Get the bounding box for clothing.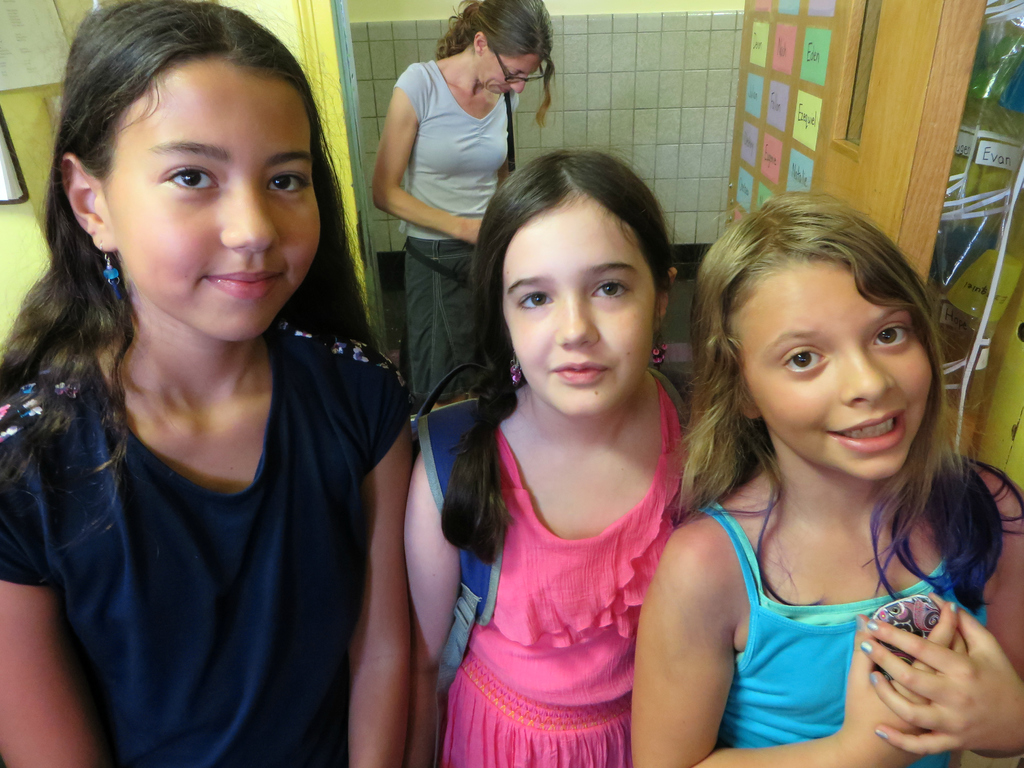
pyautogui.locateOnScreen(394, 54, 528, 404).
